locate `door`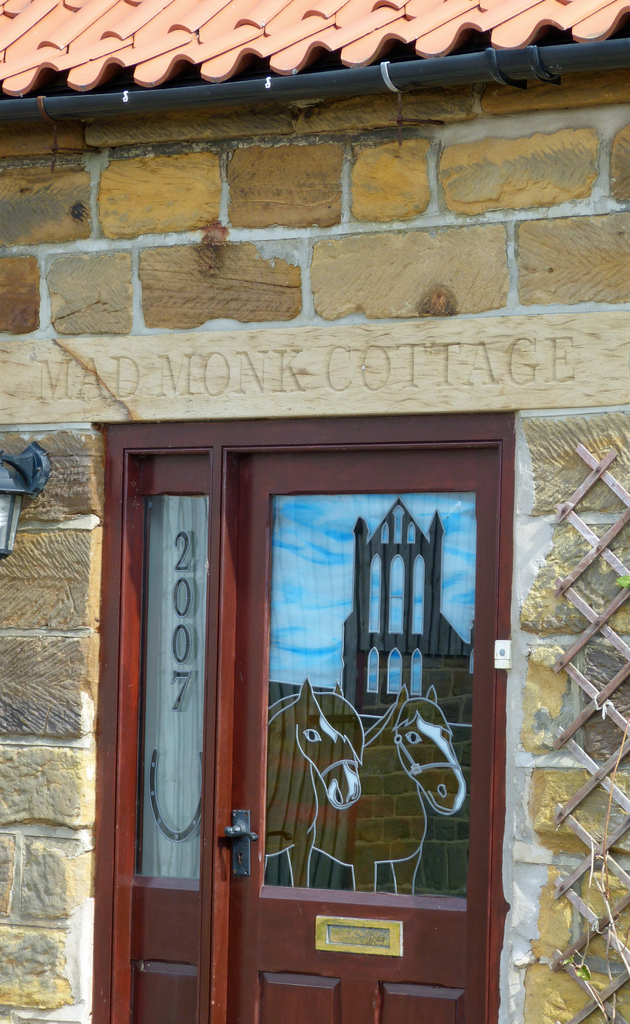
(81, 413, 514, 1023)
